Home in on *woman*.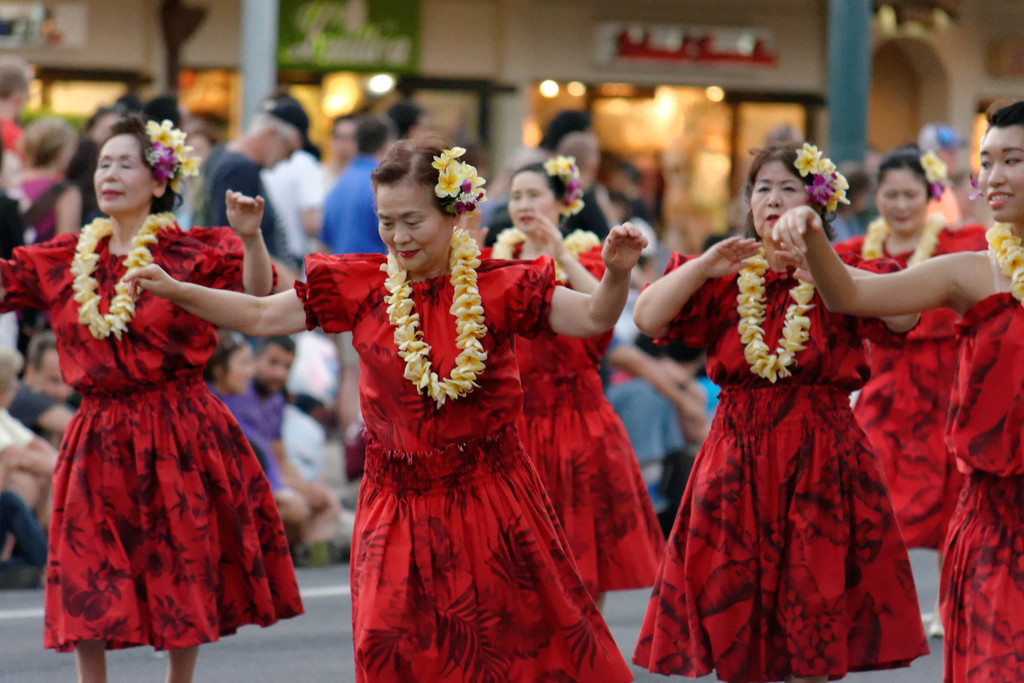
Homed in at [x1=1, y1=114, x2=299, y2=682].
